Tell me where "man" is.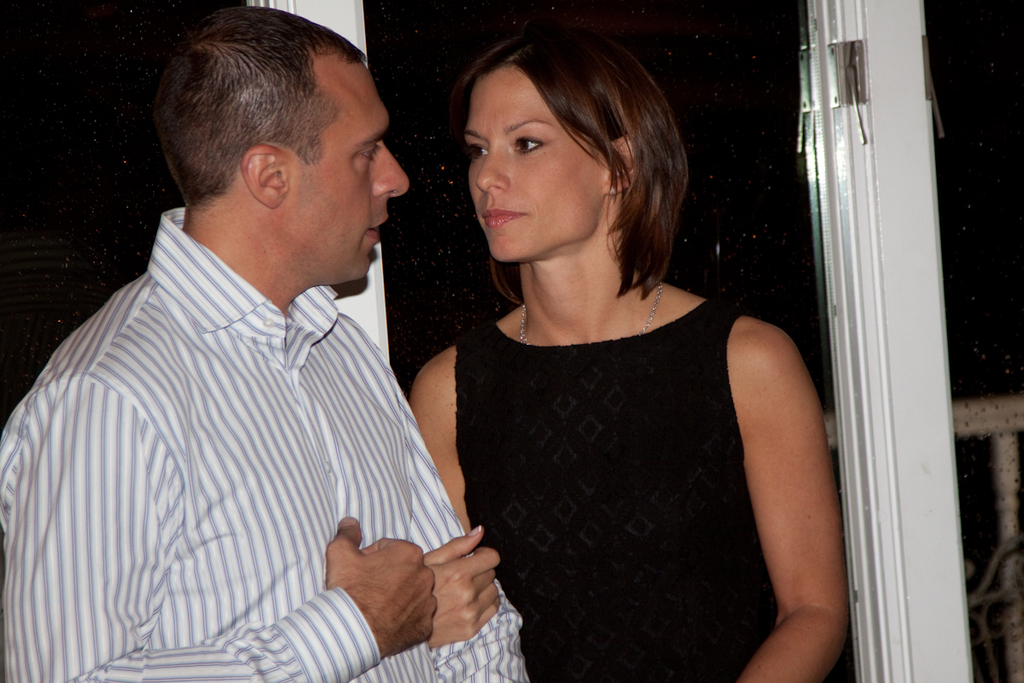
"man" is at bbox=(22, 13, 509, 675).
